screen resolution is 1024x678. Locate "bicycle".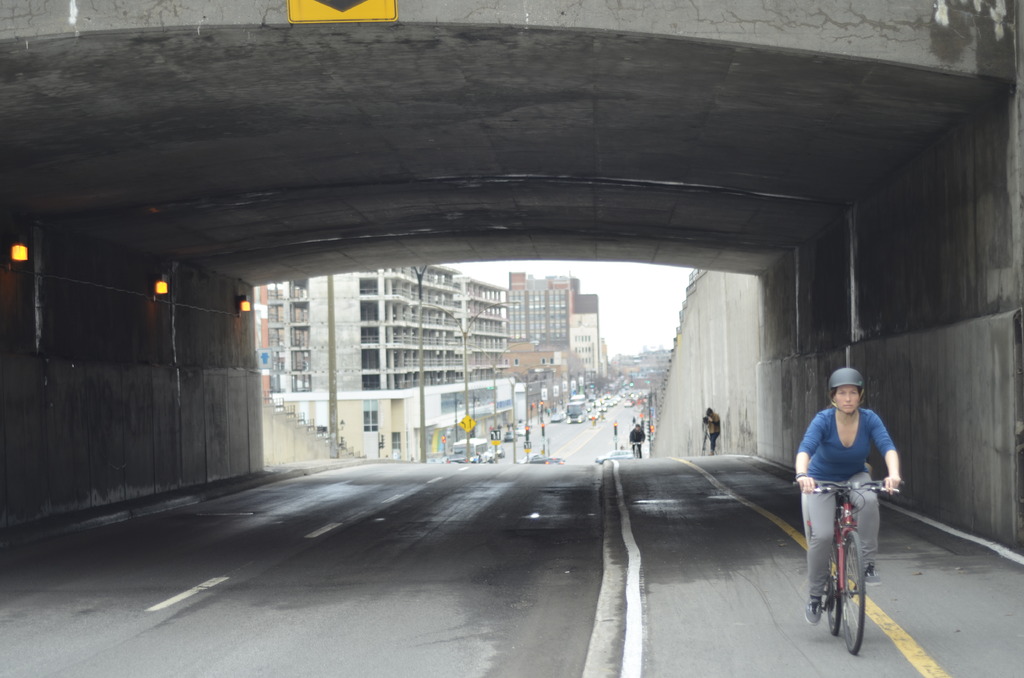
<bbox>810, 469, 886, 658</bbox>.
